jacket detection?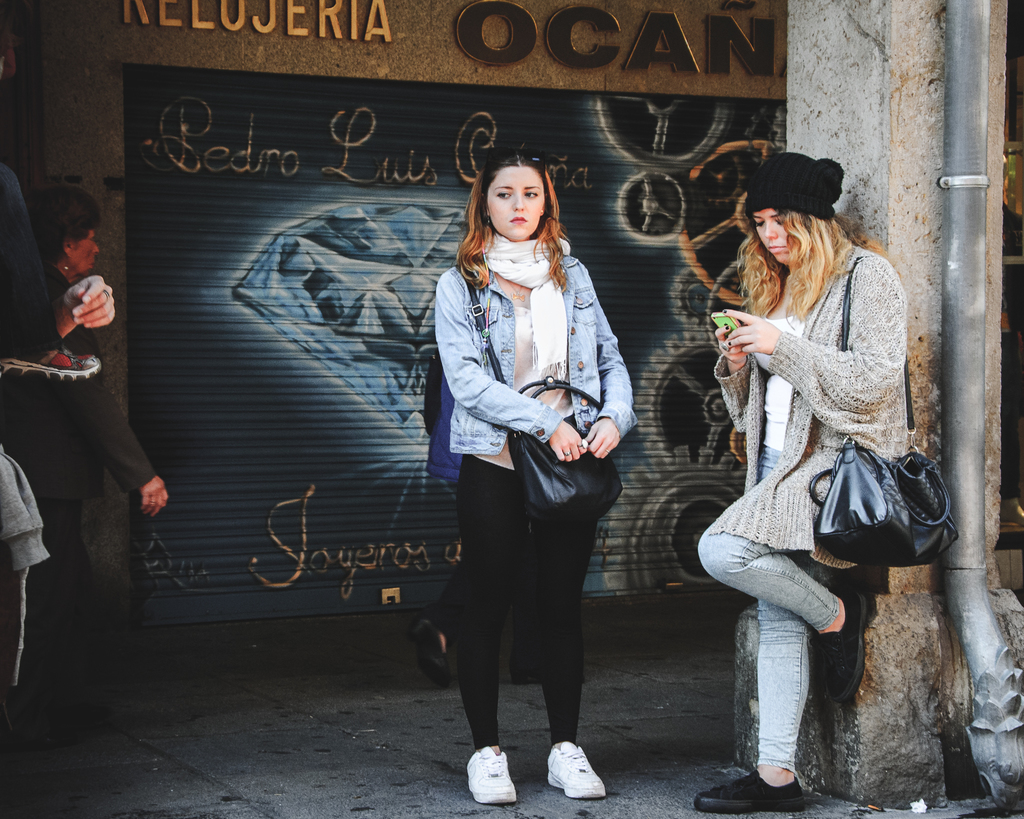
l=419, t=209, r=630, b=469
